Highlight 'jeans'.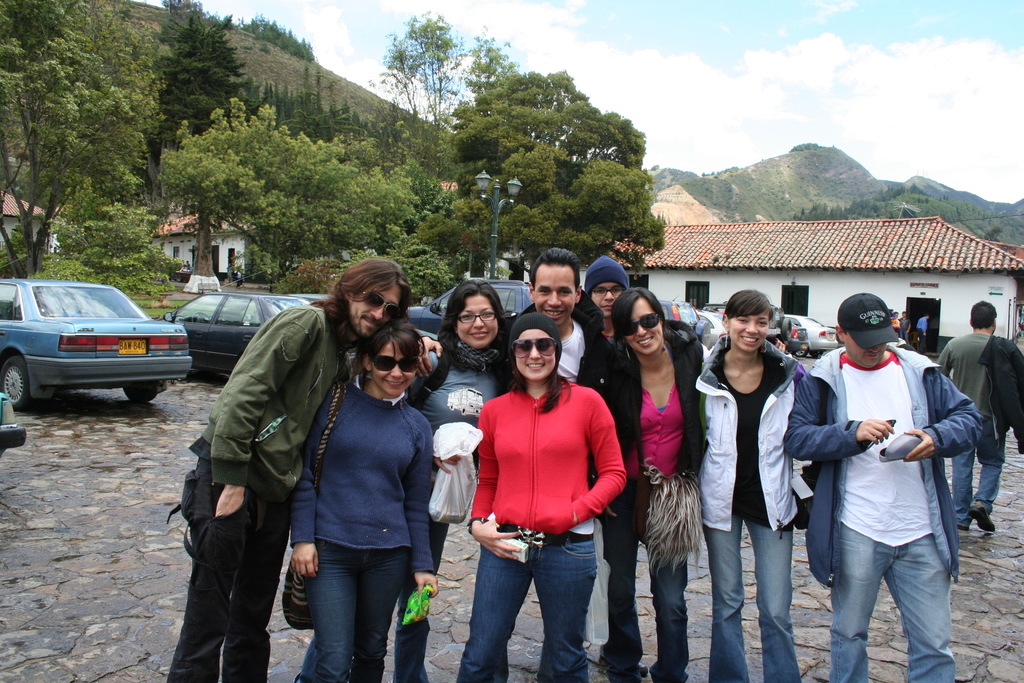
Highlighted region: (307,534,397,682).
